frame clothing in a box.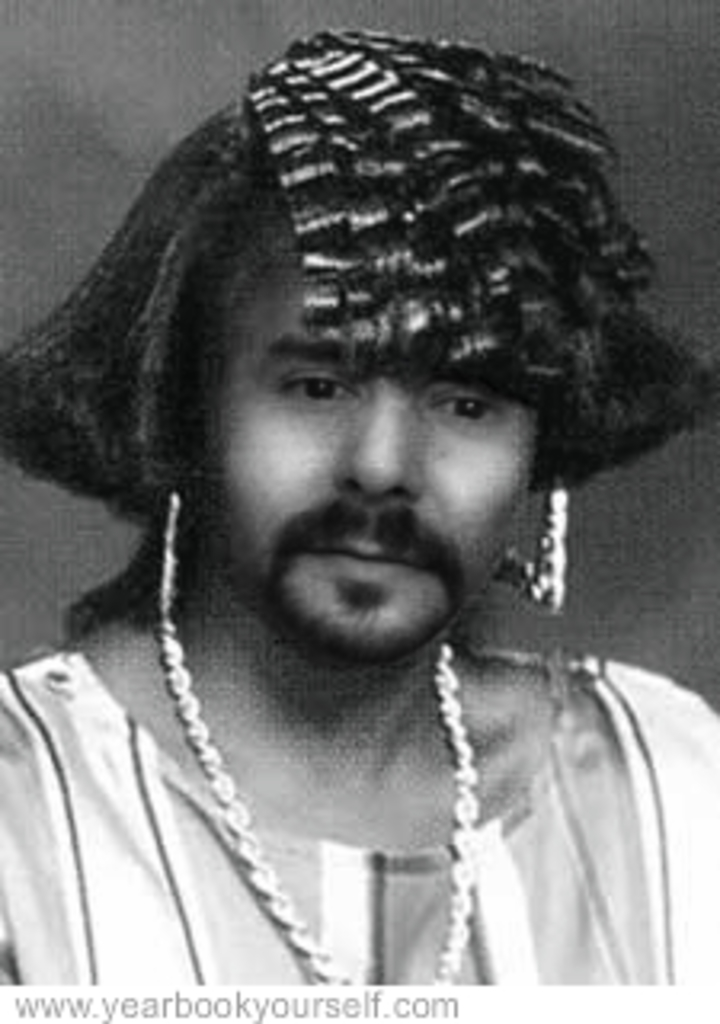
{"left": 0, "top": 35, "right": 717, "bottom": 496}.
